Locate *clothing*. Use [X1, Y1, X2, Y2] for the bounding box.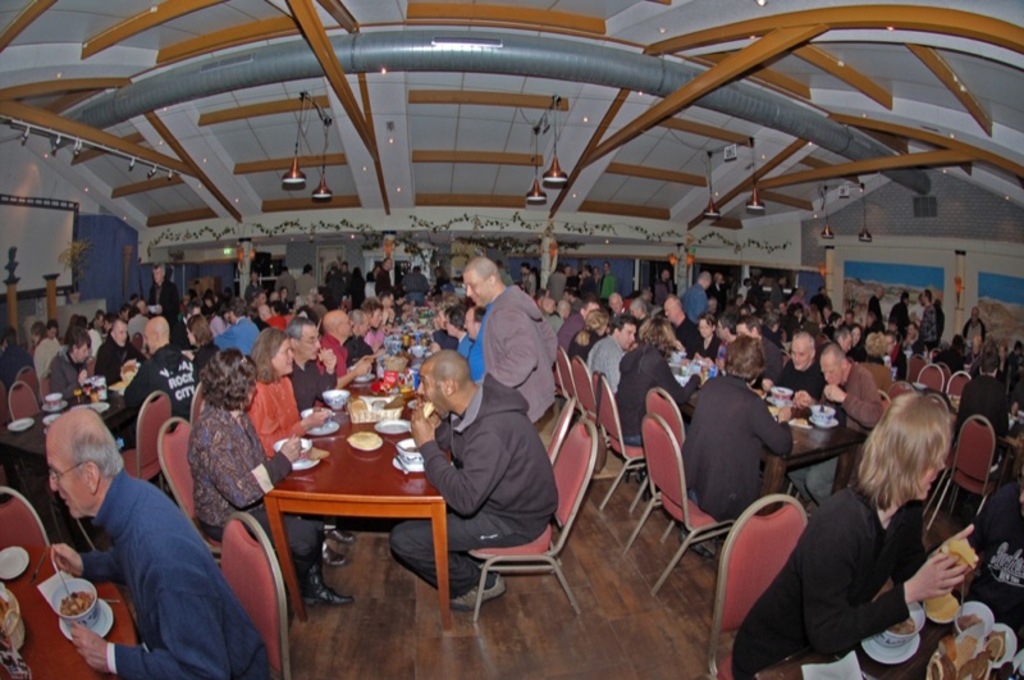
[276, 271, 294, 300].
